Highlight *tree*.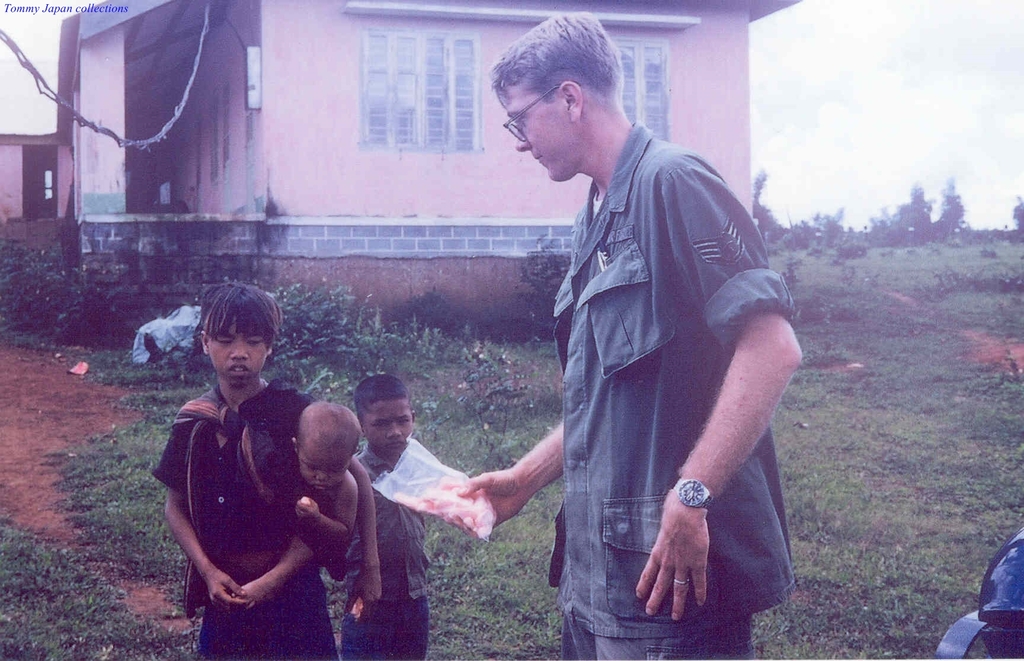
Highlighted region: 936,170,968,235.
